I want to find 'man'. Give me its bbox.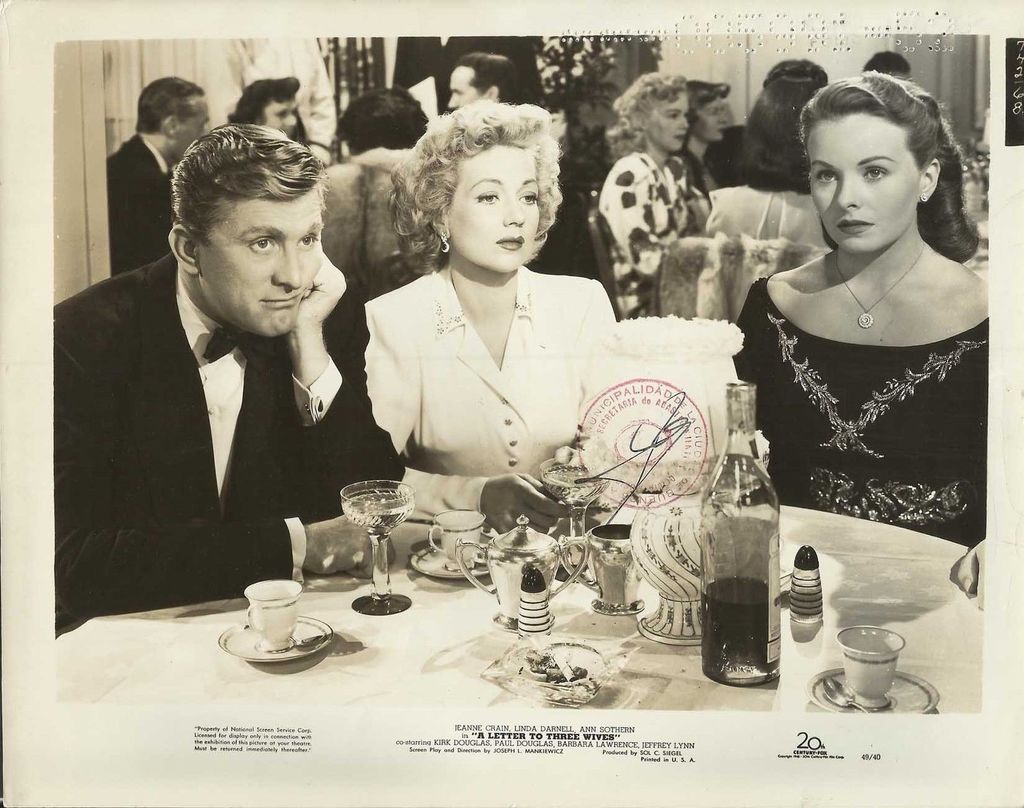
locate(446, 52, 518, 112).
